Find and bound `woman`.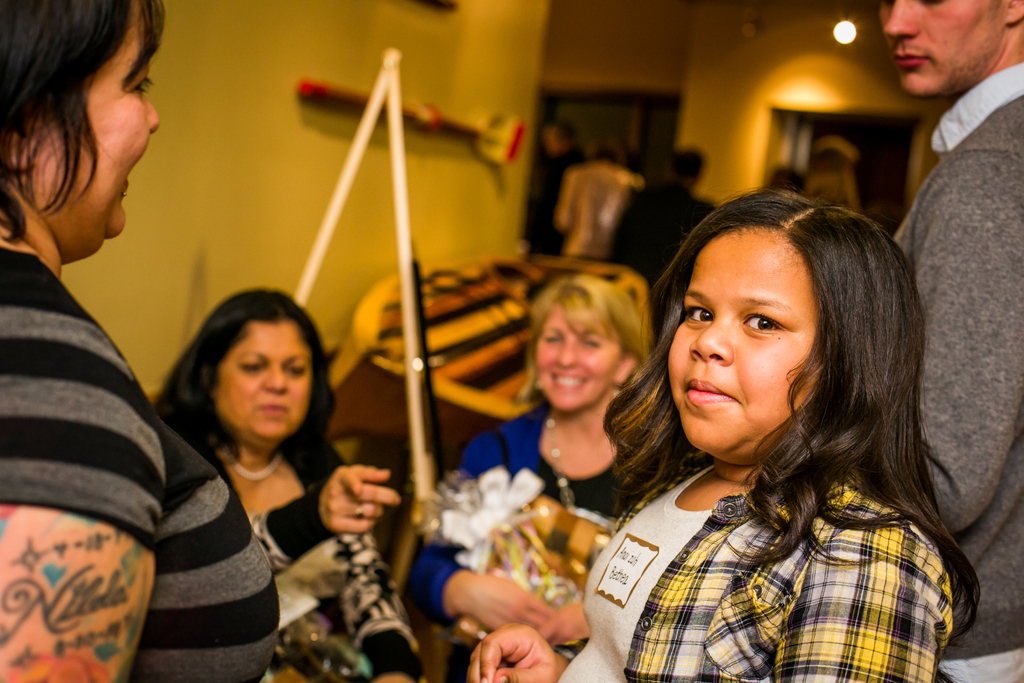
Bound: {"x1": 0, "y1": 0, "x2": 280, "y2": 682}.
